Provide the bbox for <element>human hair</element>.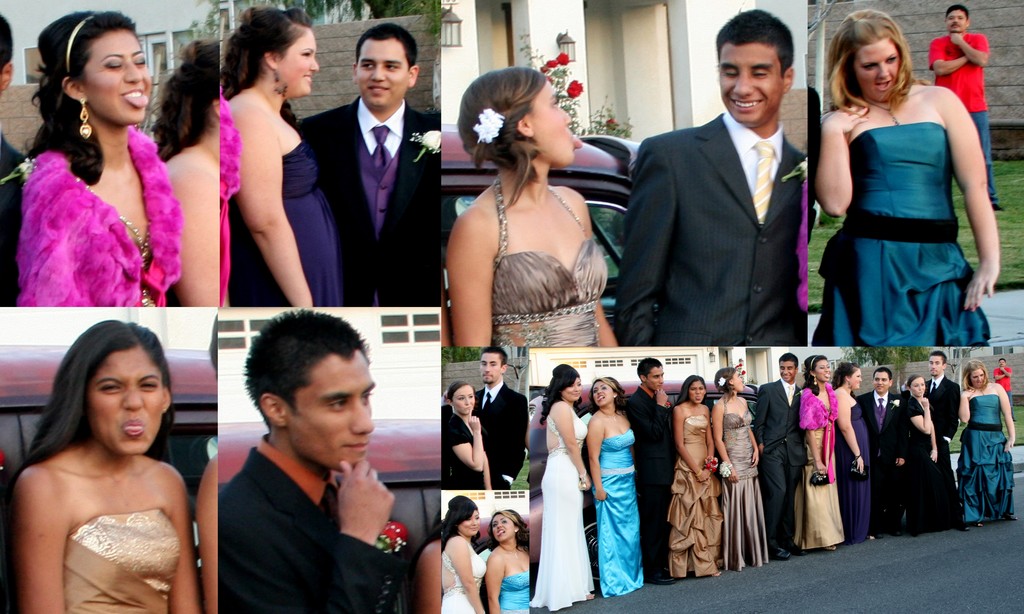
<bbox>23, 322, 175, 467</bbox>.
